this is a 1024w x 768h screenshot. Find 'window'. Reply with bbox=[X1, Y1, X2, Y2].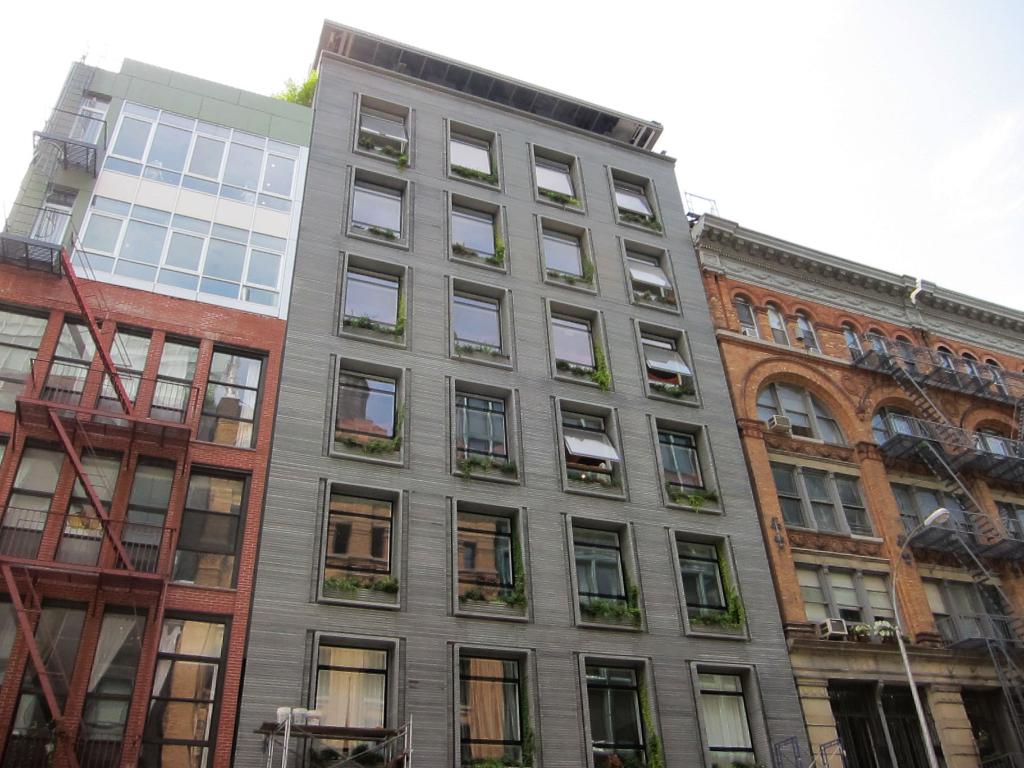
bbox=[999, 508, 1023, 540].
